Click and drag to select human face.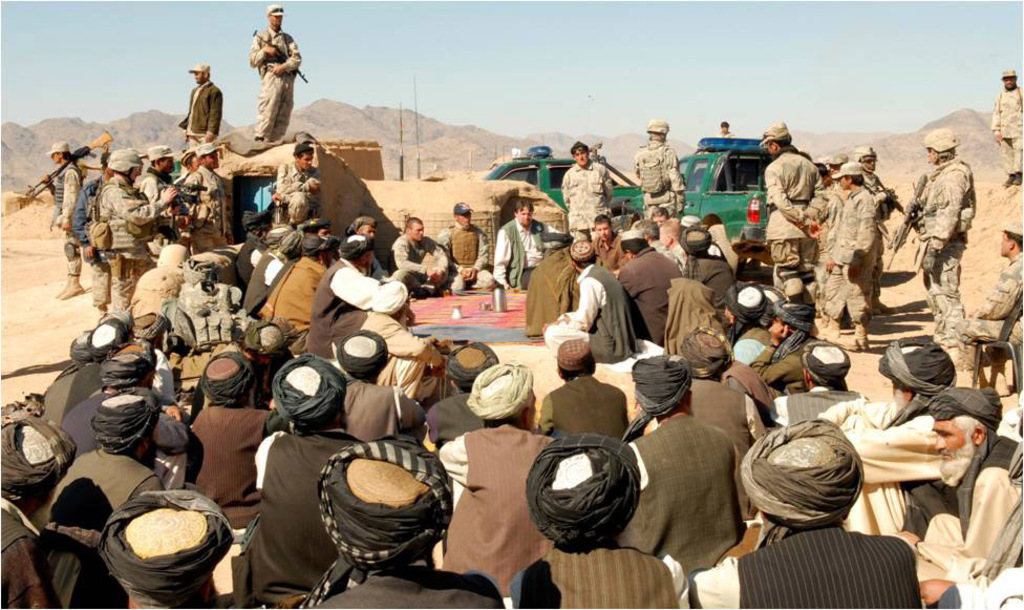
Selection: bbox=(270, 13, 285, 22).
